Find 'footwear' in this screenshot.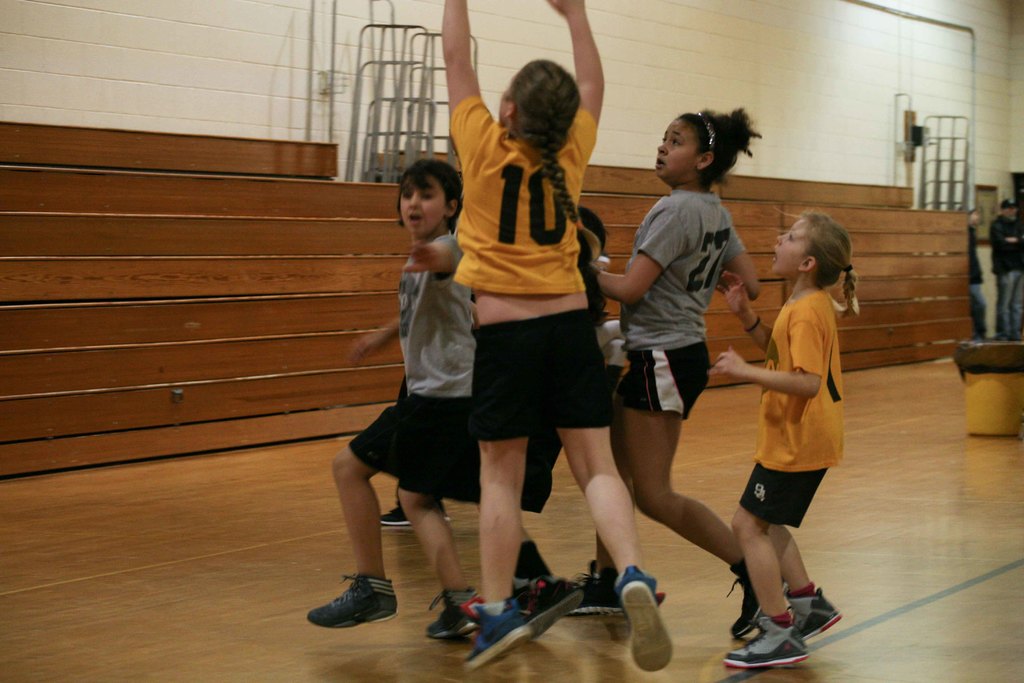
The bounding box for 'footwear' is locate(724, 566, 765, 634).
